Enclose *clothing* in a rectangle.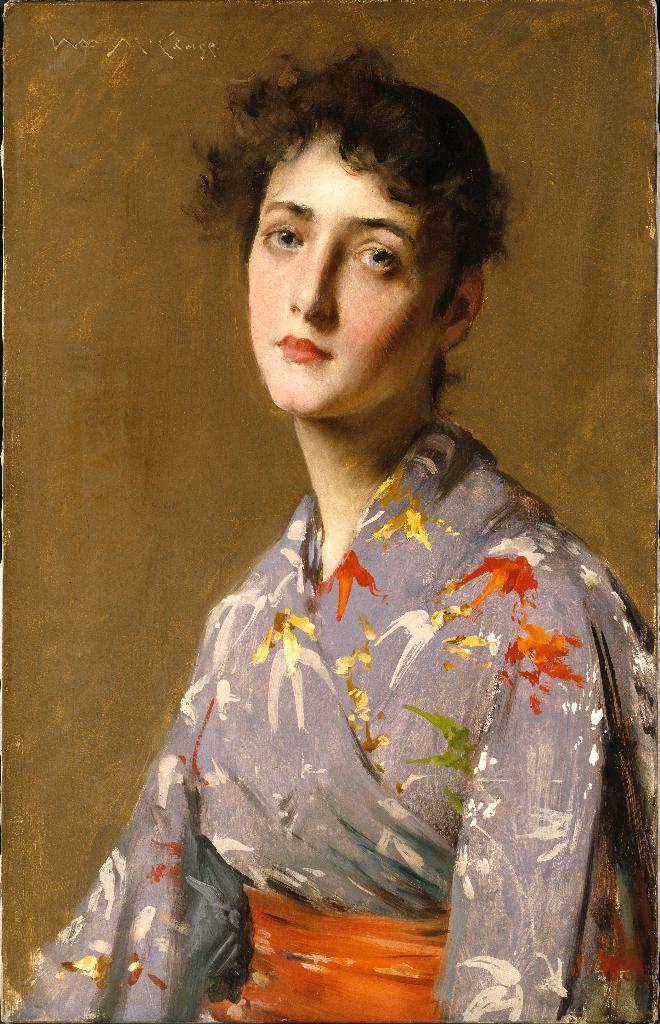
BBox(160, 446, 634, 955).
